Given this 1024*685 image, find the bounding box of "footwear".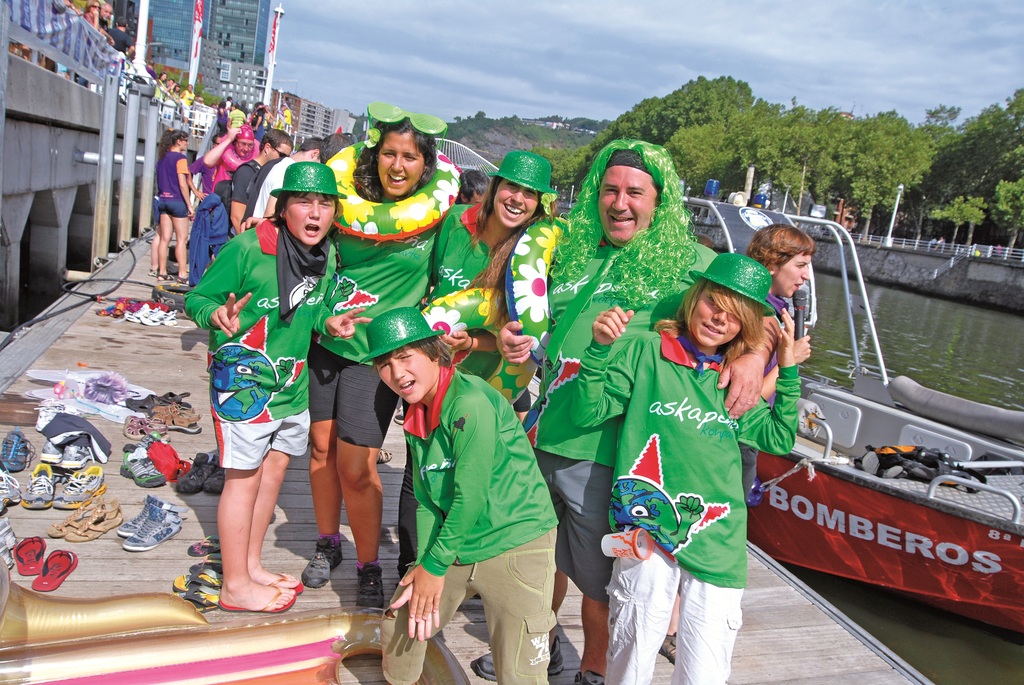
Rect(0, 422, 36, 472).
